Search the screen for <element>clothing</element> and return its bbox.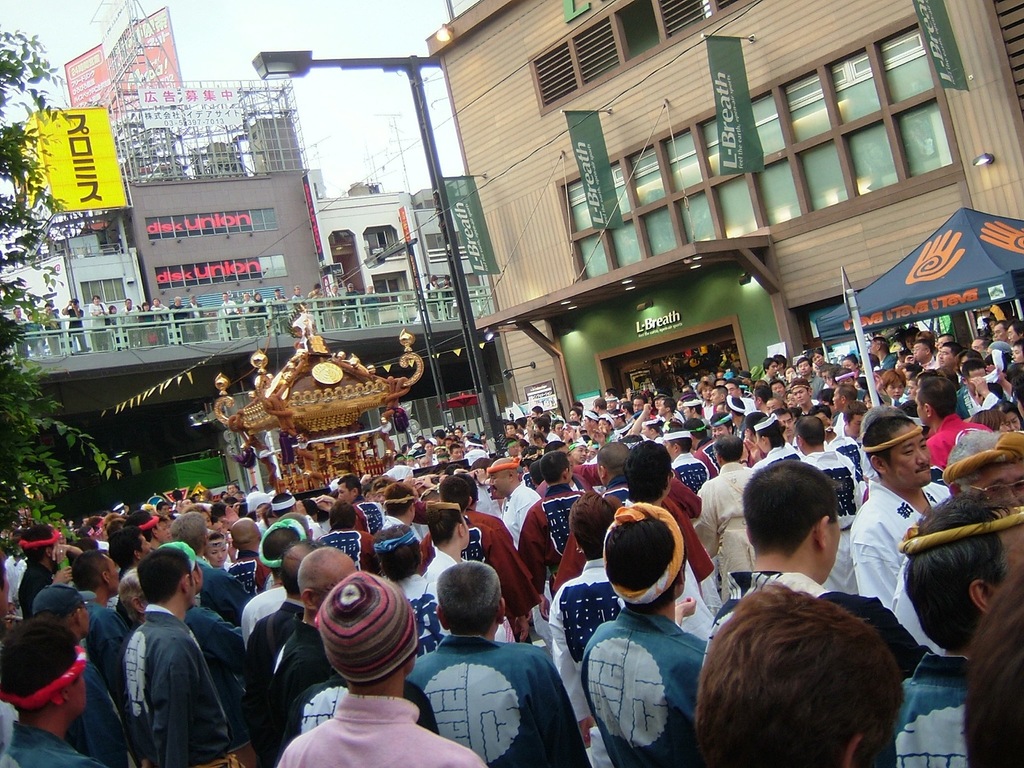
Found: (67,658,129,767).
